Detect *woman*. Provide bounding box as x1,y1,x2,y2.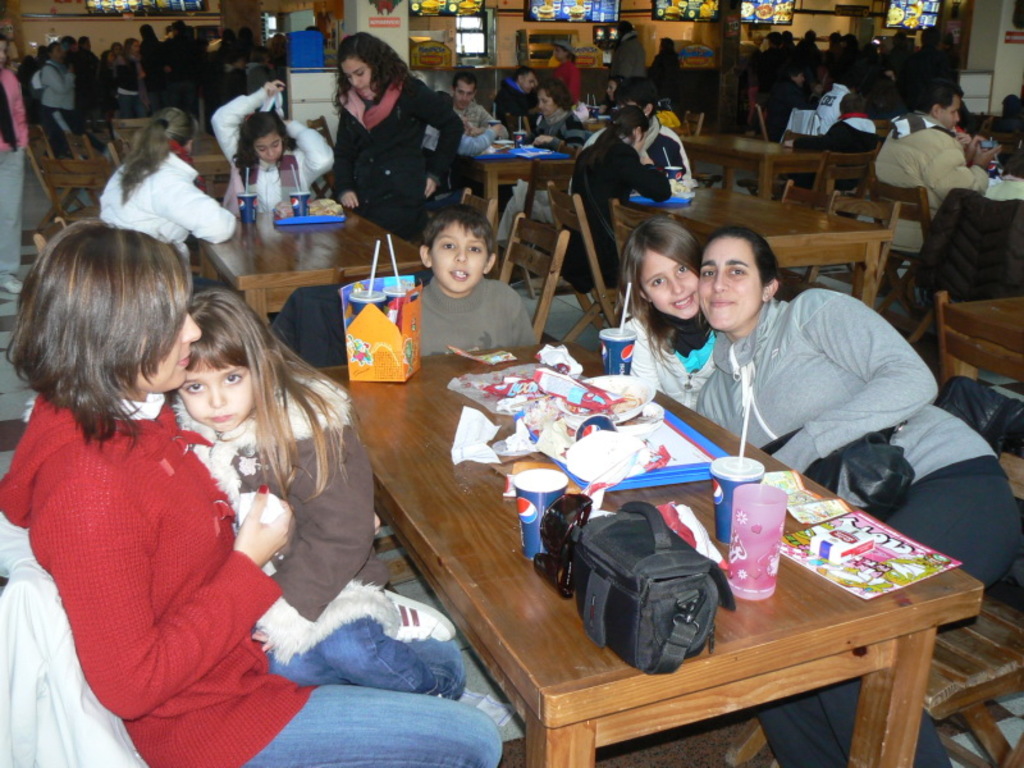
123,36,157,119.
